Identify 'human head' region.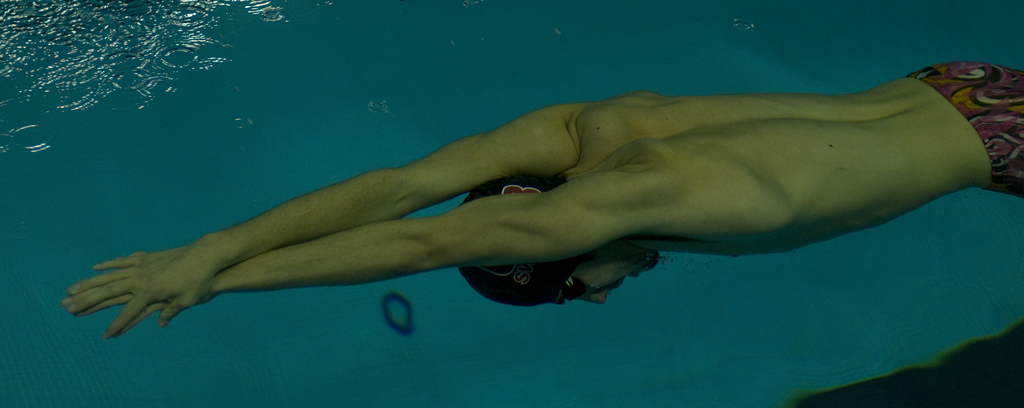
Region: 461/186/663/304.
